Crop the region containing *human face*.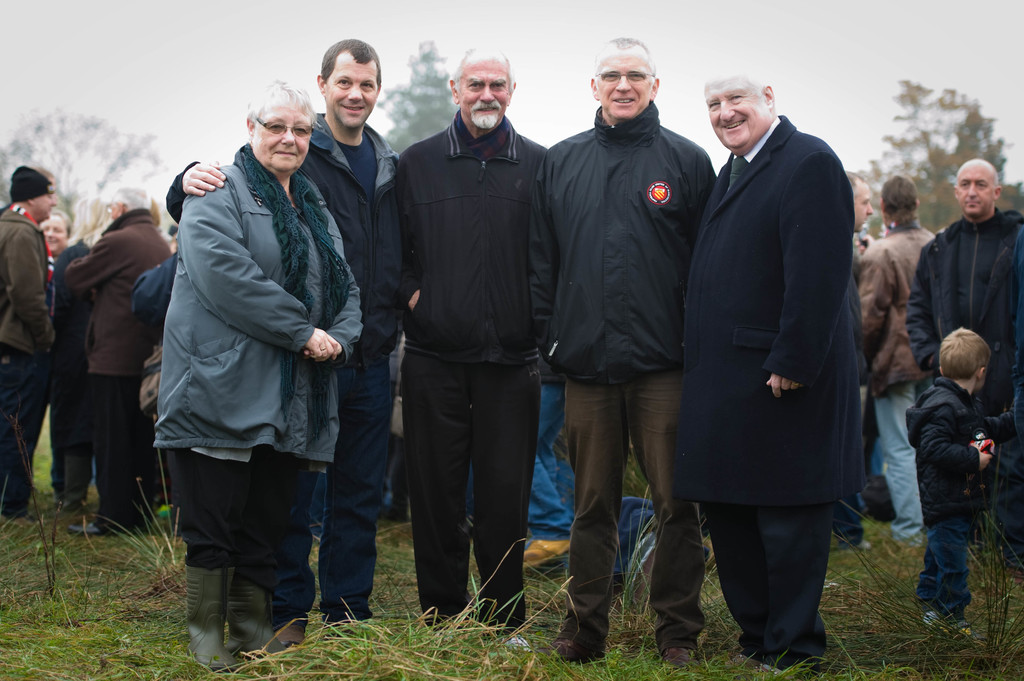
Crop region: l=700, t=90, r=770, b=150.
